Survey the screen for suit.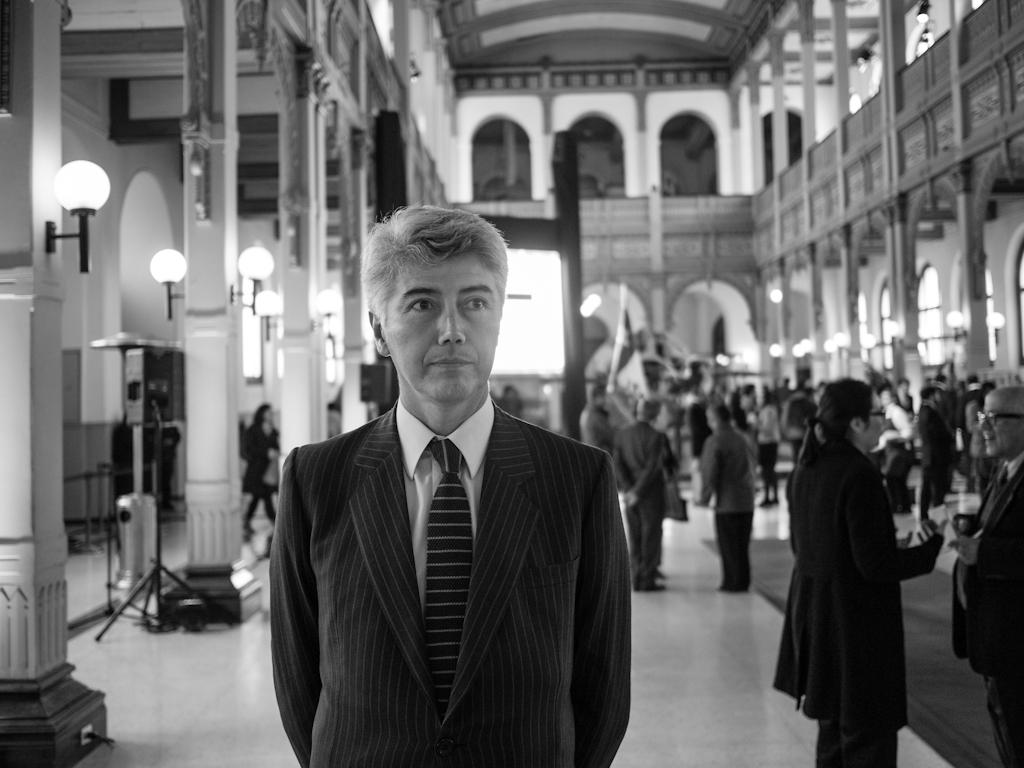
Survey found: bbox=(606, 419, 672, 587).
